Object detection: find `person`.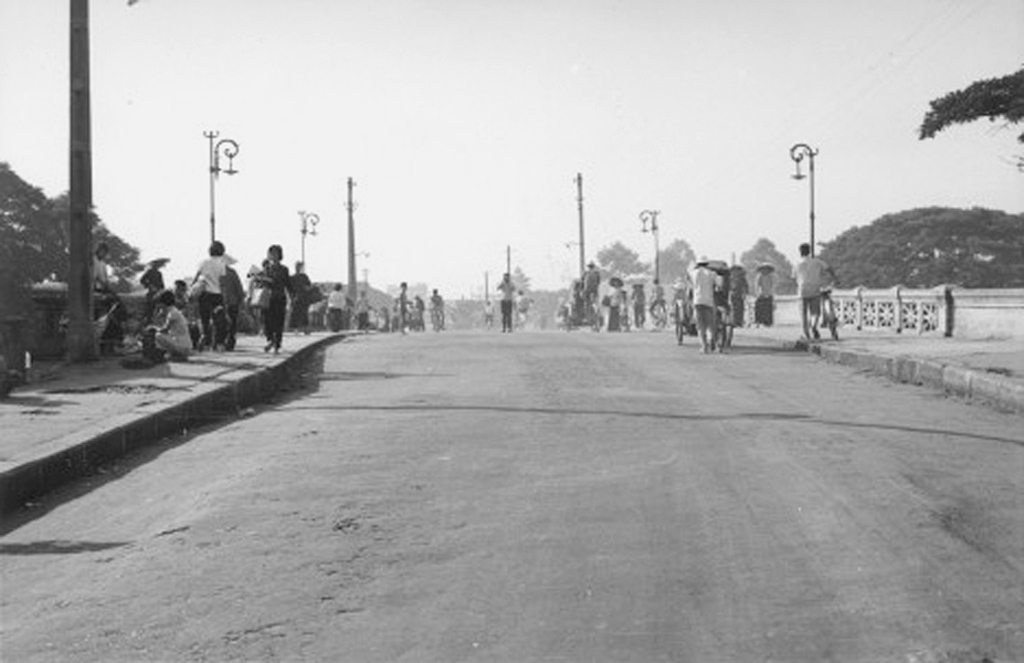
{"left": 792, "top": 240, "right": 823, "bottom": 341}.
